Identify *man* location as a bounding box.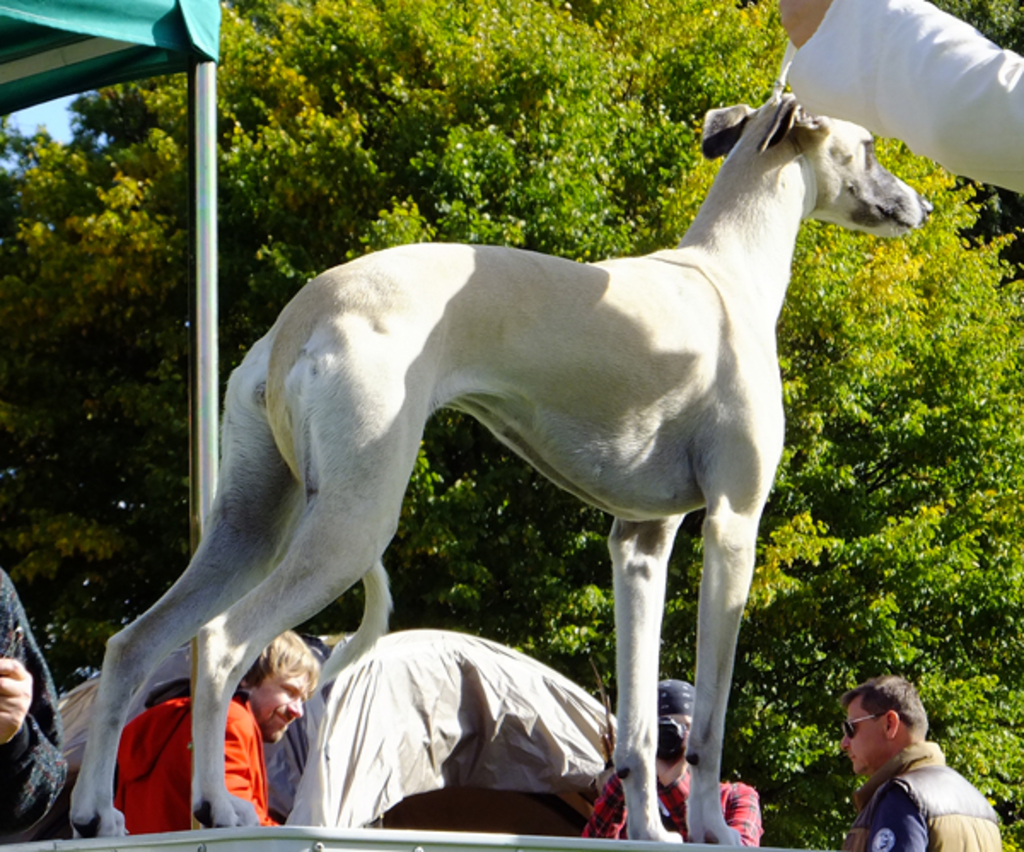
{"x1": 109, "y1": 628, "x2": 328, "y2": 840}.
